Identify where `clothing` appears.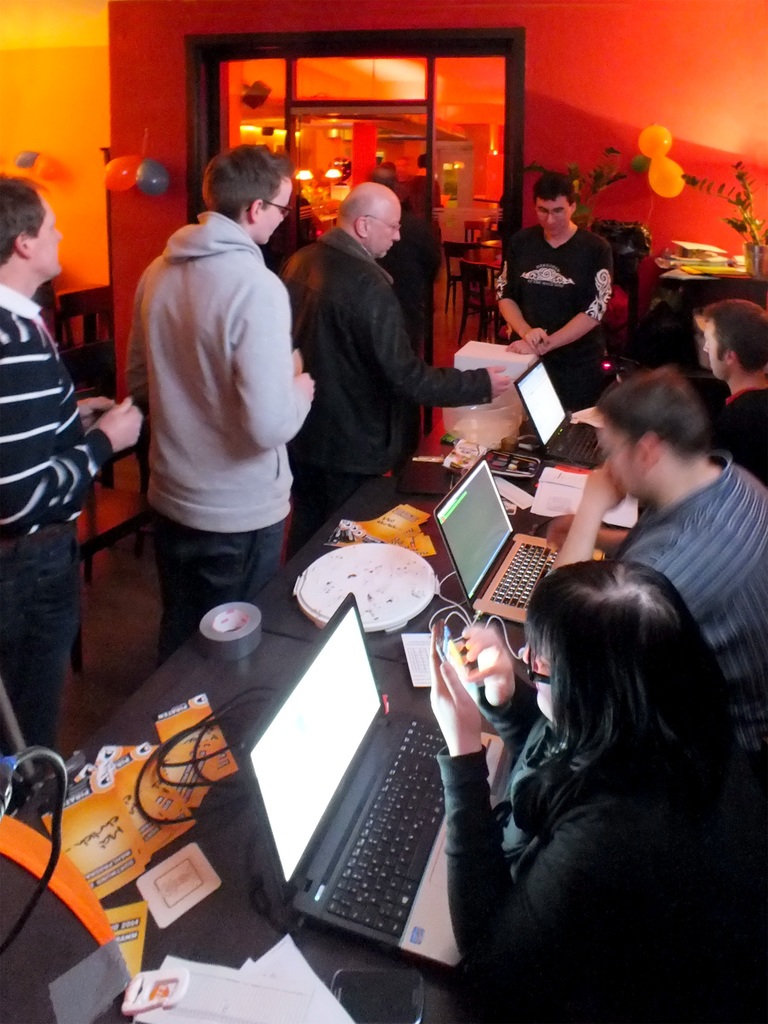
Appears at l=487, t=220, r=611, b=404.
